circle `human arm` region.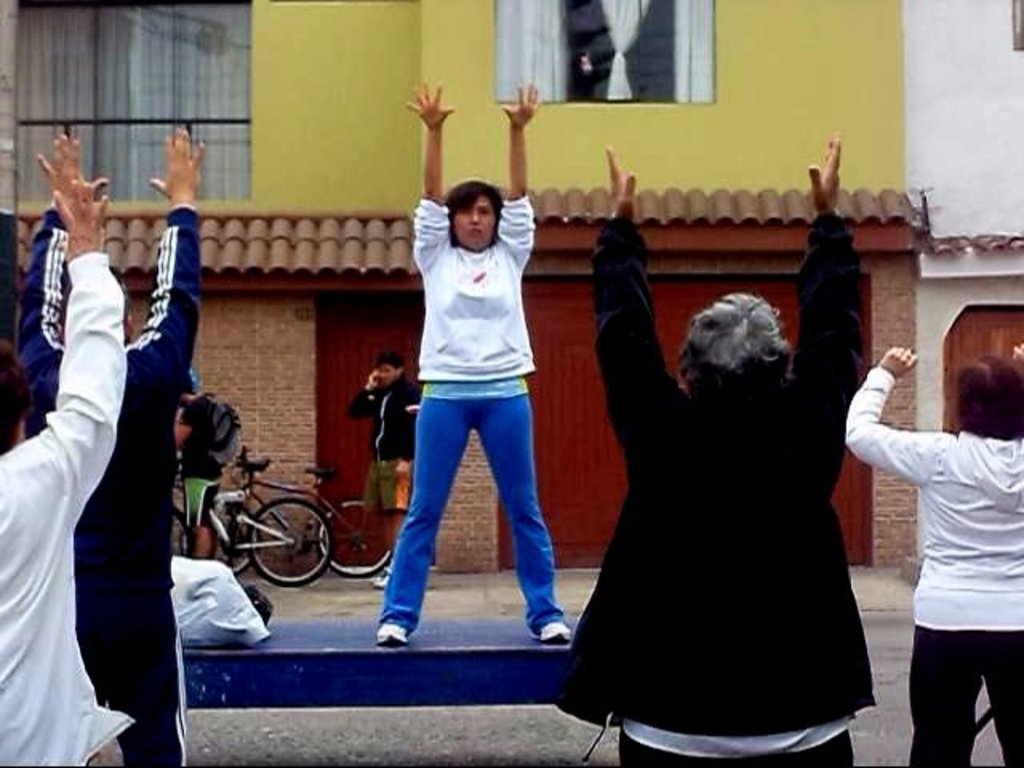
Region: {"left": 499, "top": 74, "right": 538, "bottom": 253}.
